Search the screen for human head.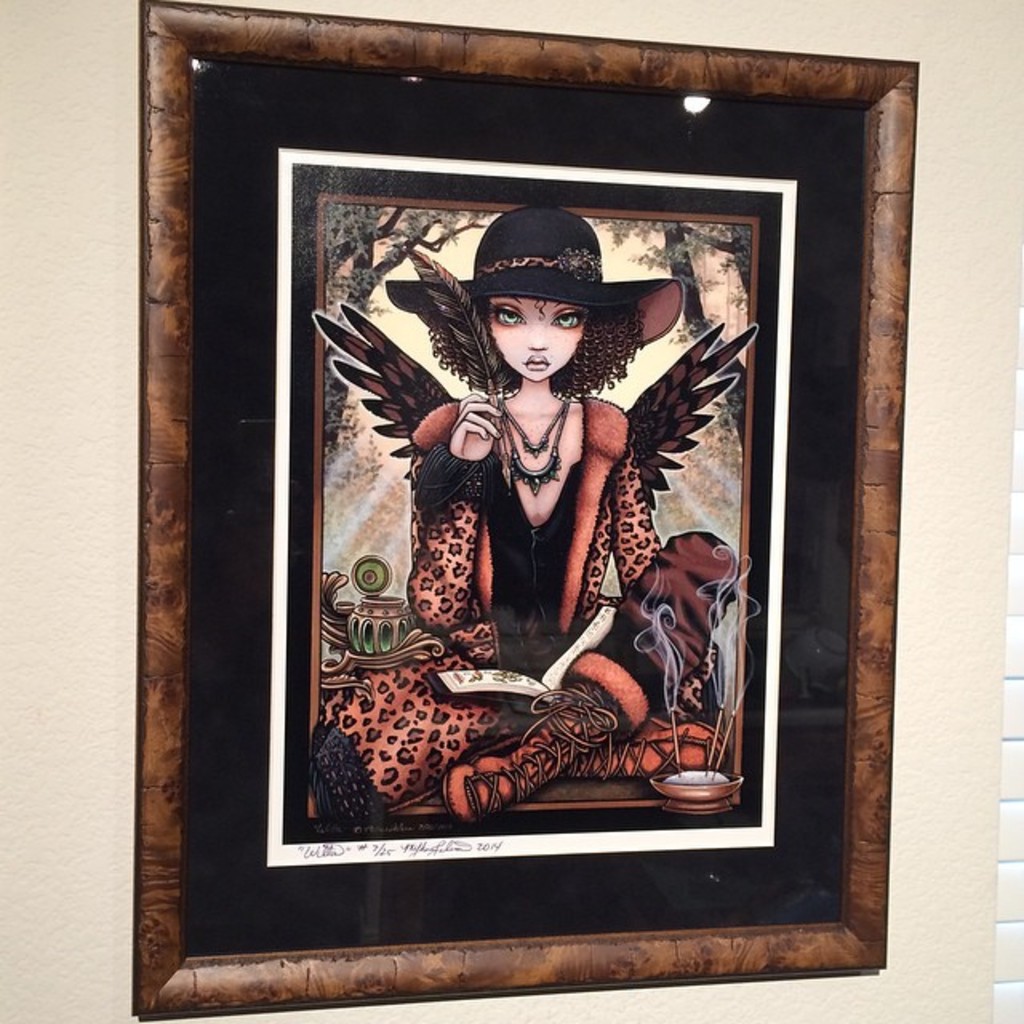
Found at (462, 261, 618, 389).
